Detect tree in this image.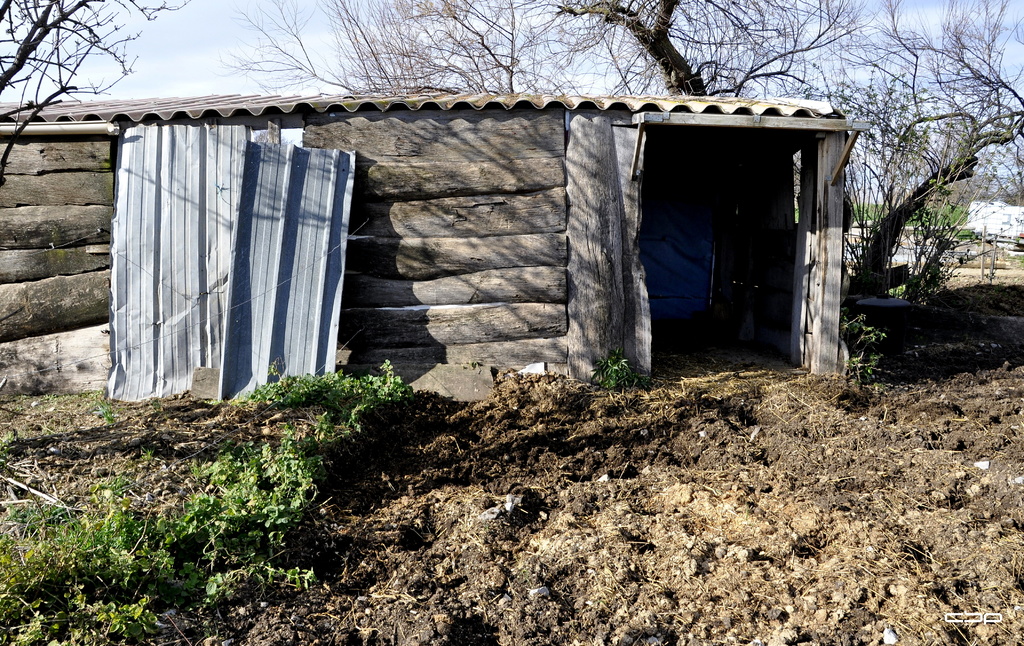
Detection: detection(410, 0, 874, 105).
